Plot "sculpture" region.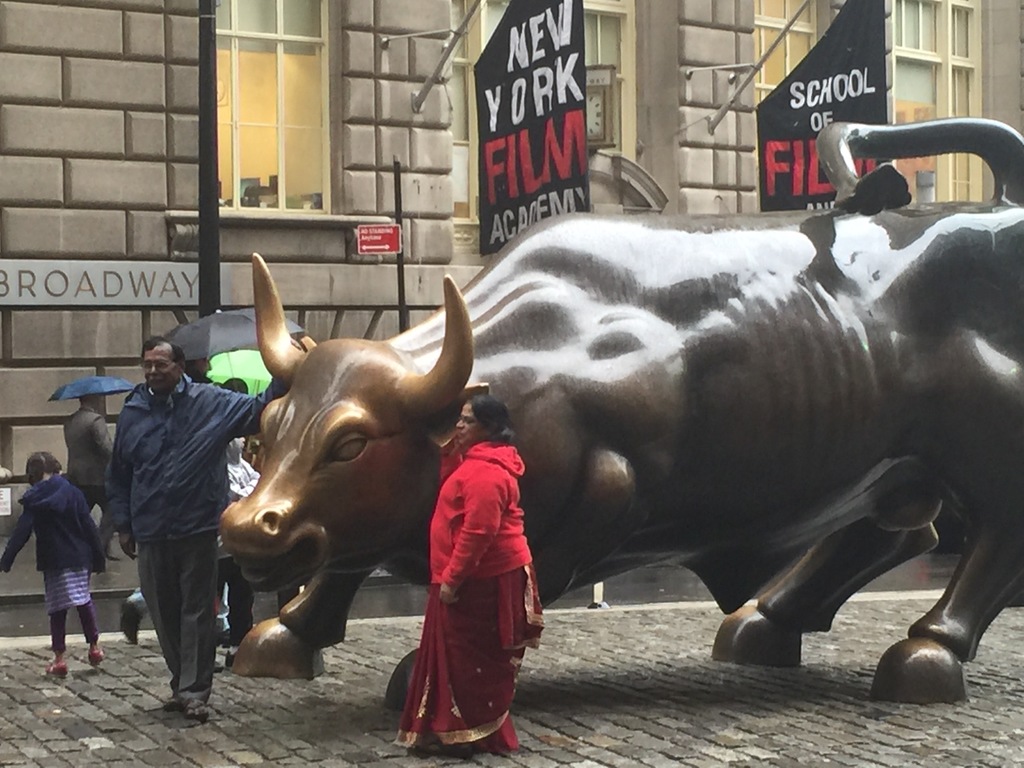
Plotted at {"left": 218, "top": 122, "right": 1023, "bottom": 696}.
